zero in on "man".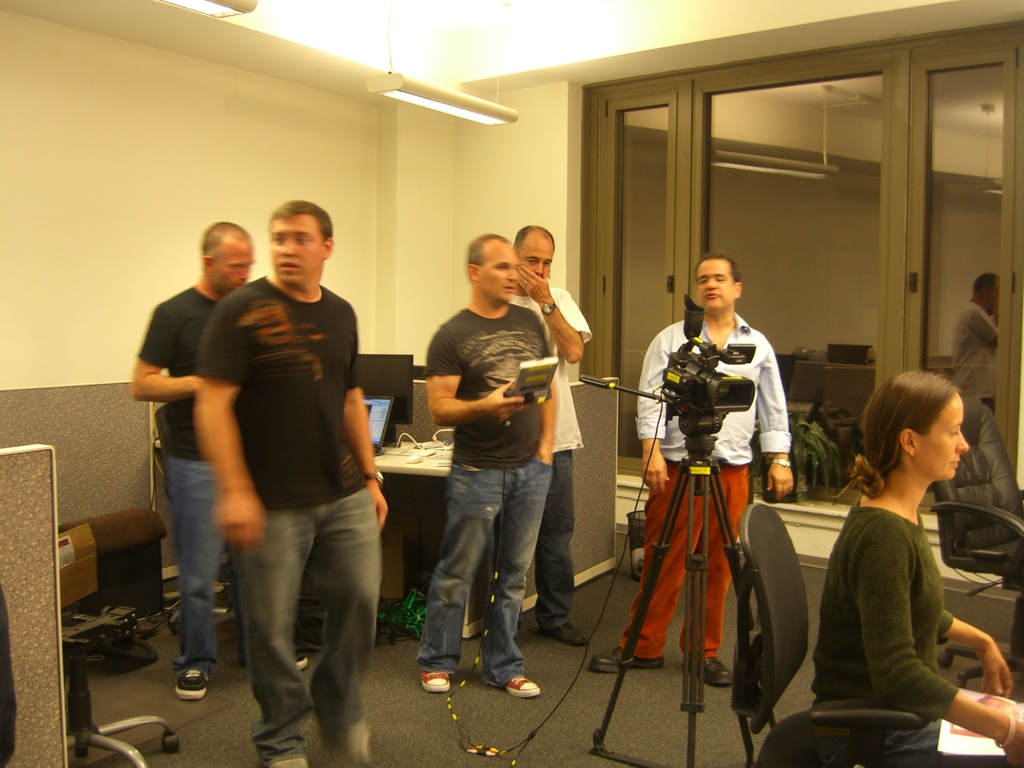
Zeroed in: 514 224 591 644.
